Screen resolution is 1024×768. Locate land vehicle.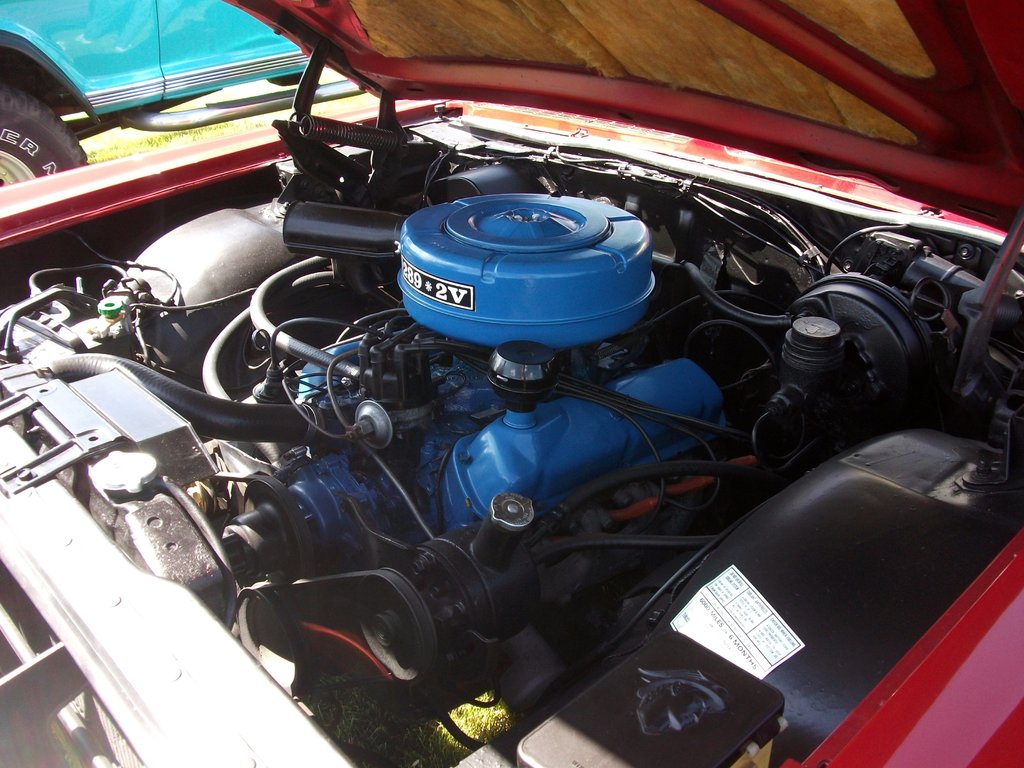
x1=51 y1=21 x2=1018 y2=767.
